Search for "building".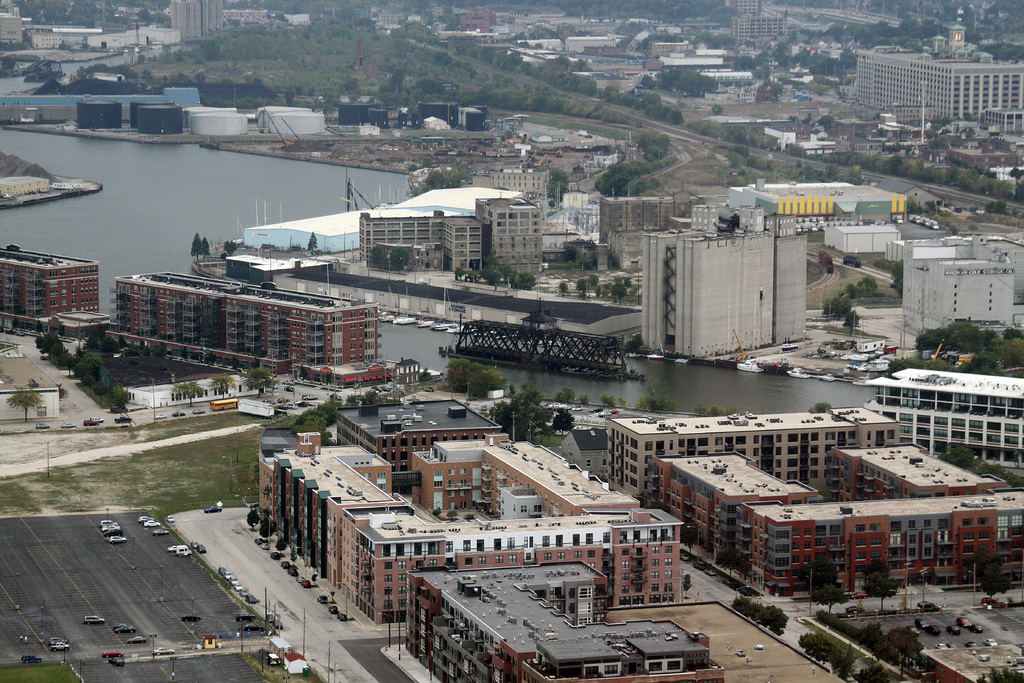
Found at <region>730, 14, 780, 43</region>.
